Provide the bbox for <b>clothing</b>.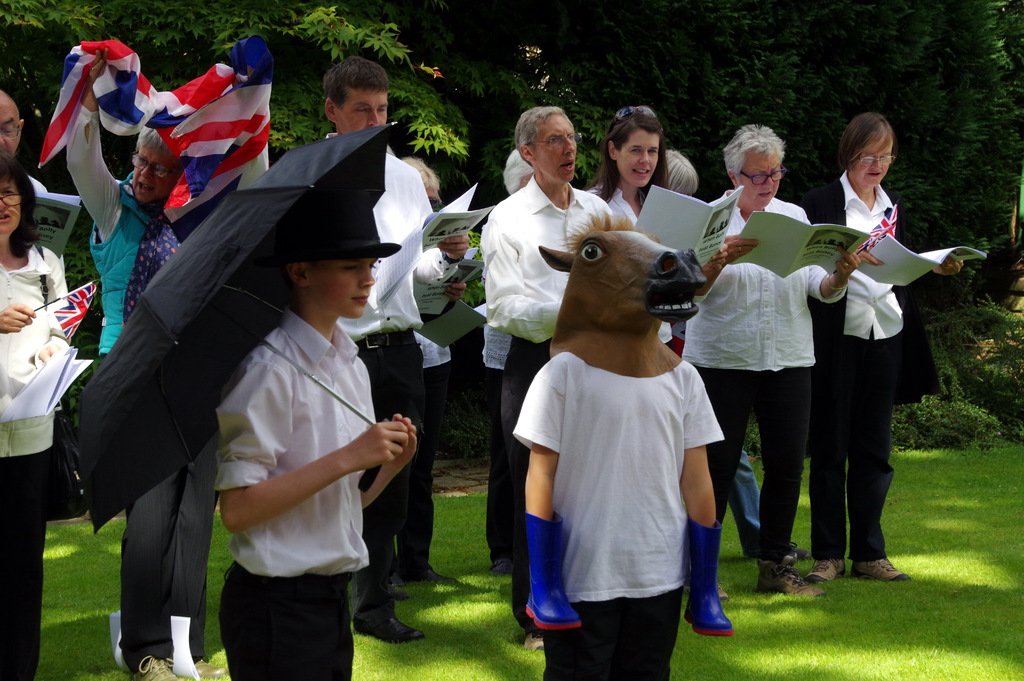
(x1=124, y1=213, x2=182, y2=315).
